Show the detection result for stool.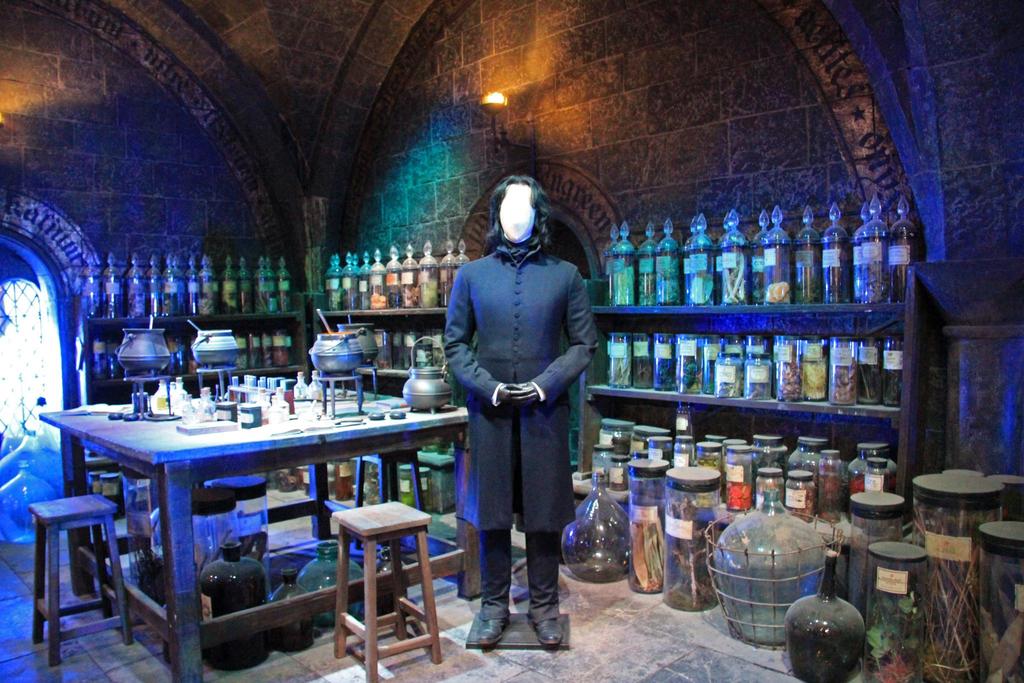
bbox(26, 495, 123, 664).
